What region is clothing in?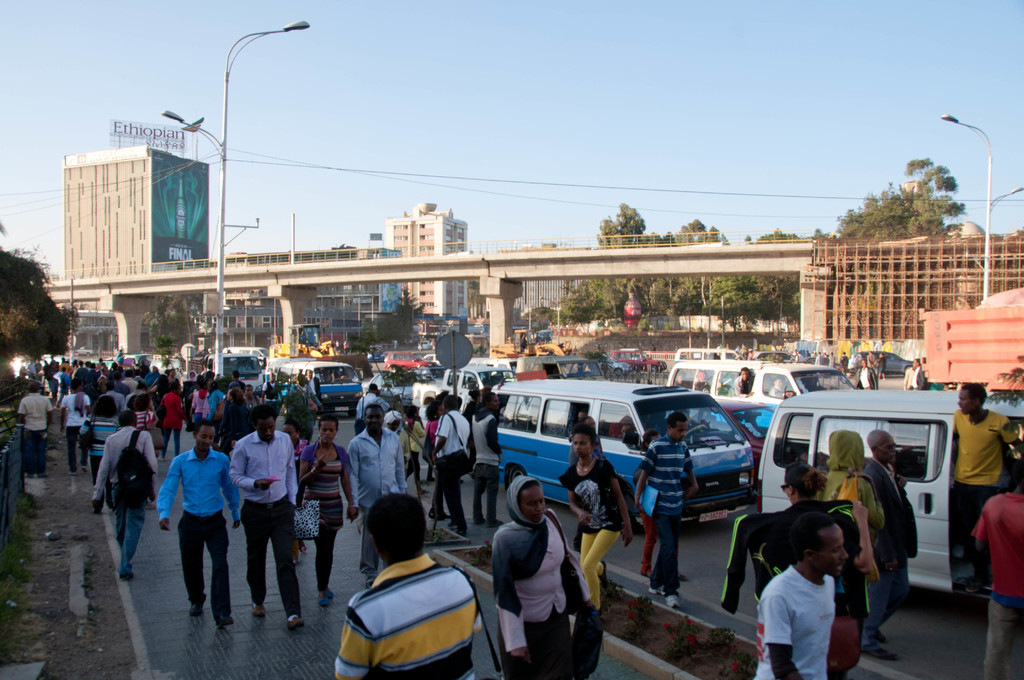
box(492, 476, 592, 679).
